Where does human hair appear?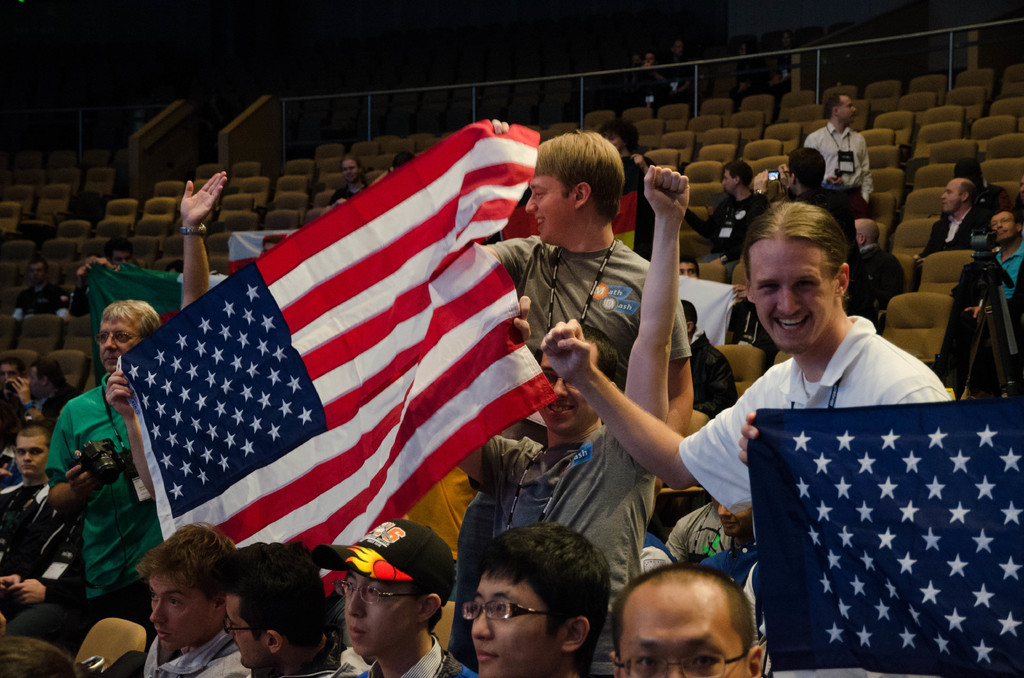
Appears at bbox=(991, 209, 1018, 232).
